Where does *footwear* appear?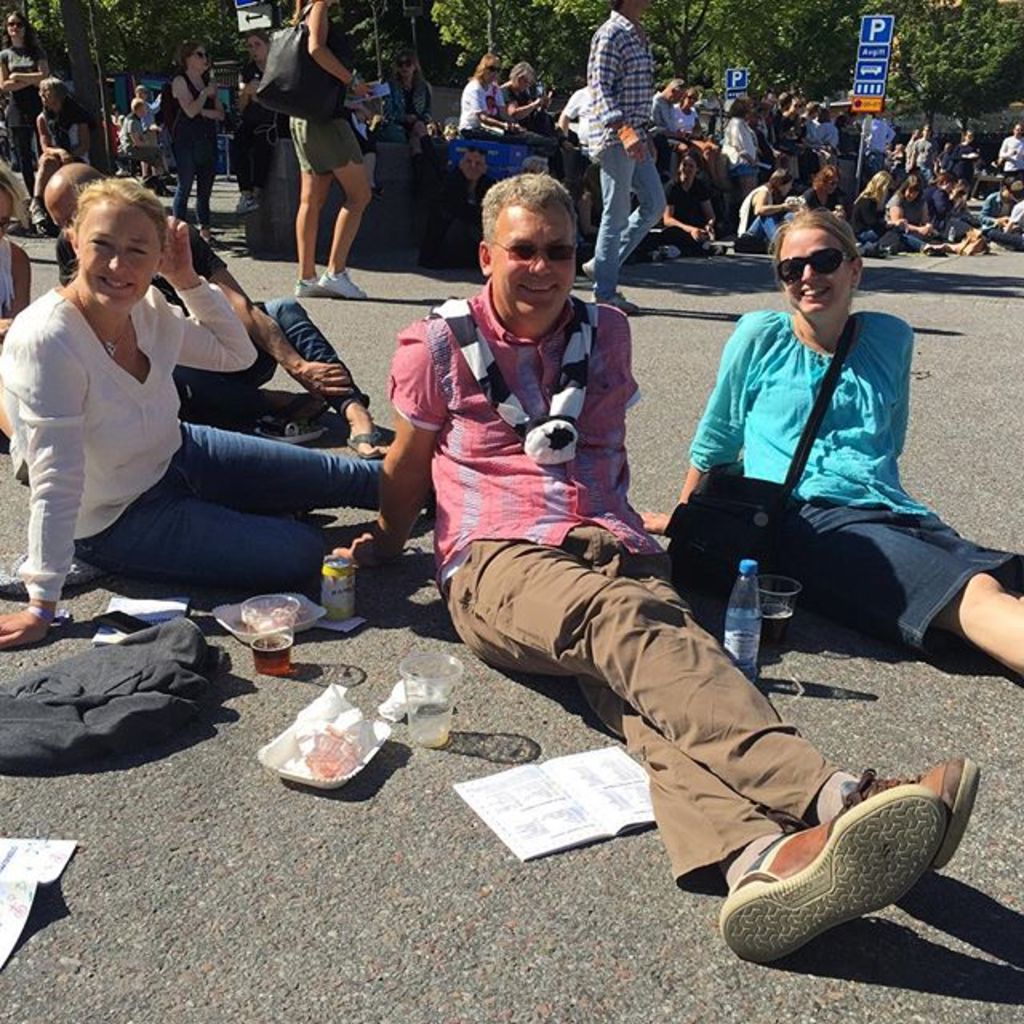
Appears at 842/752/976/869.
